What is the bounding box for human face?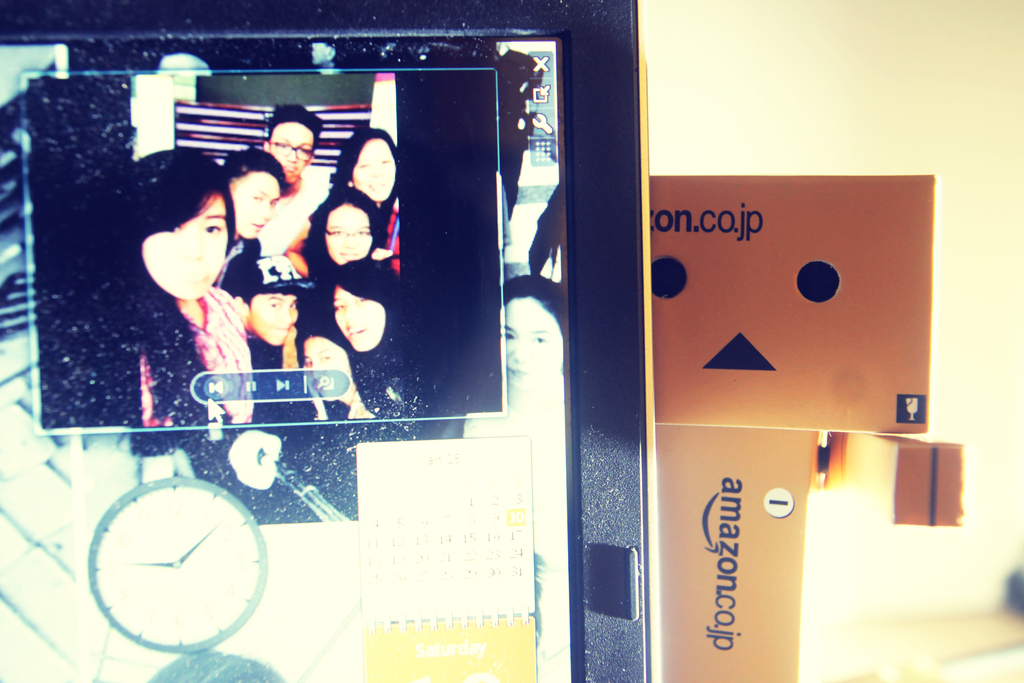
bbox(351, 142, 394, 199).
